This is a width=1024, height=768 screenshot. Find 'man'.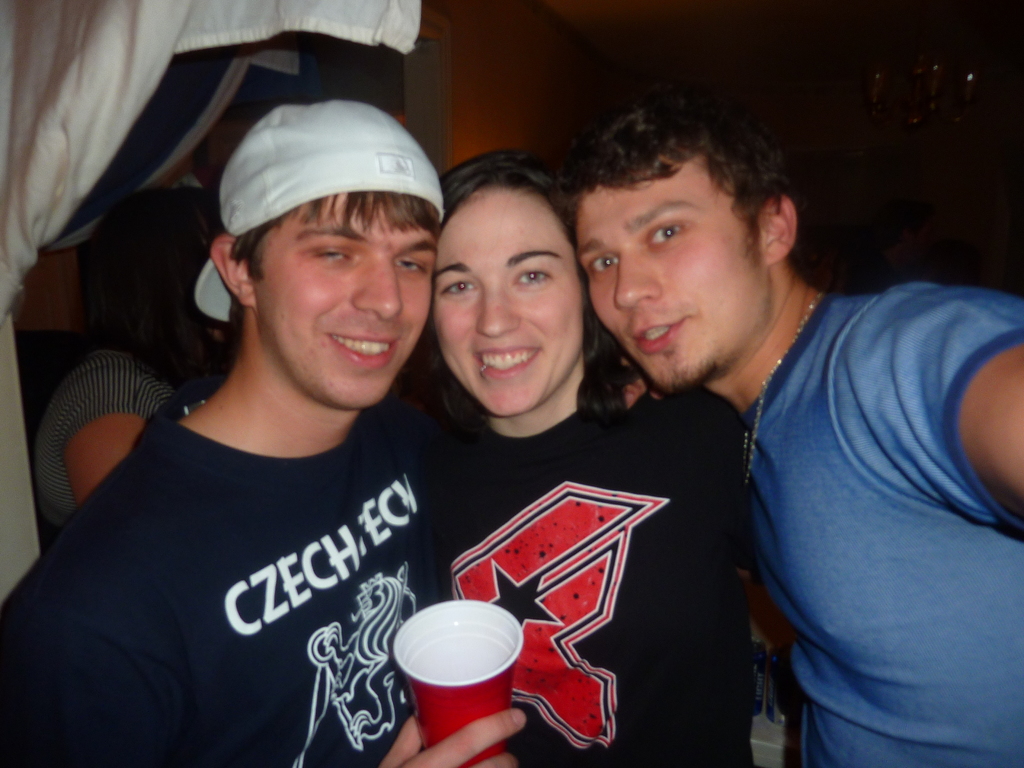
Bounding box: bbox=[555, 104, 1023, 767].
